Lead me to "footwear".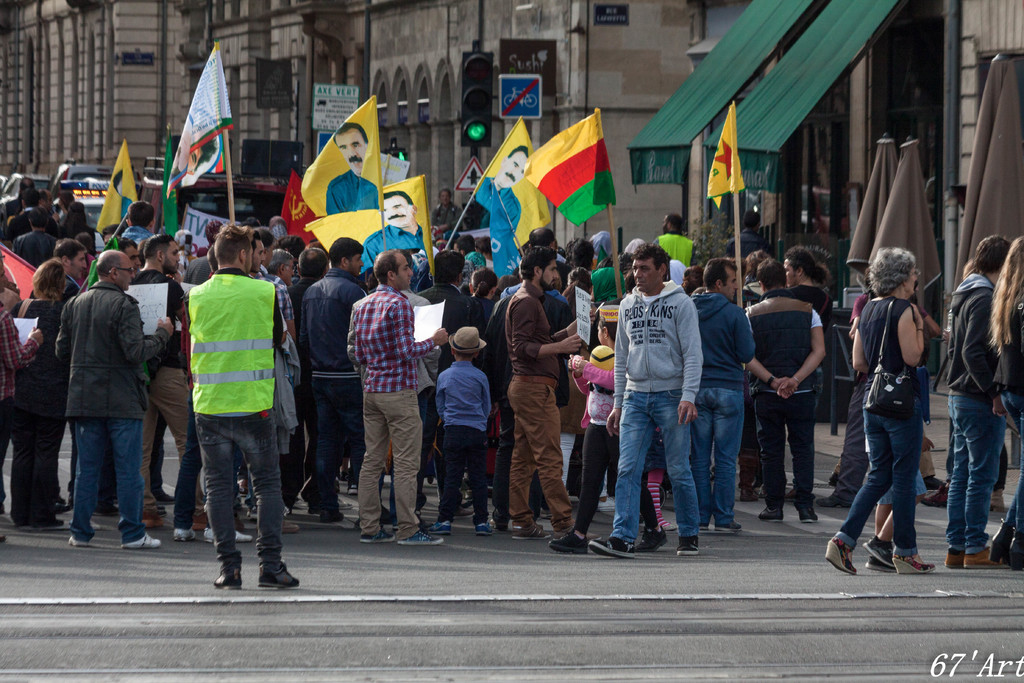
Lead to crop(214, 555, 243, 593).
